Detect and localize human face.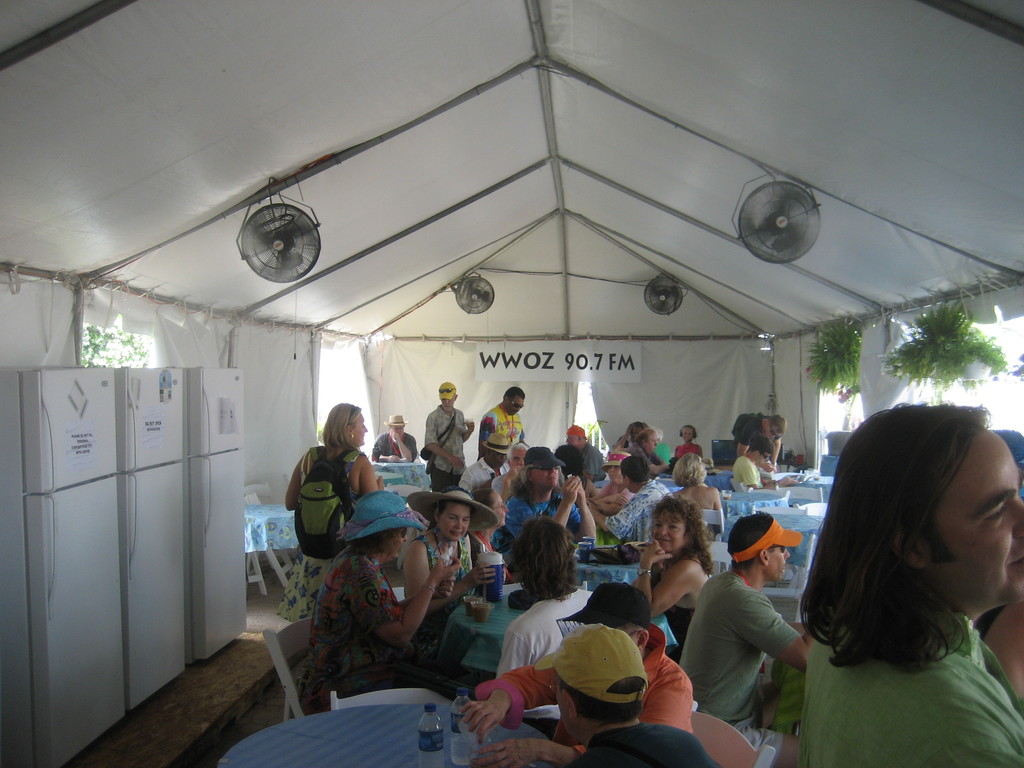
Localized at l=389, t=423, r=404, b=439.
